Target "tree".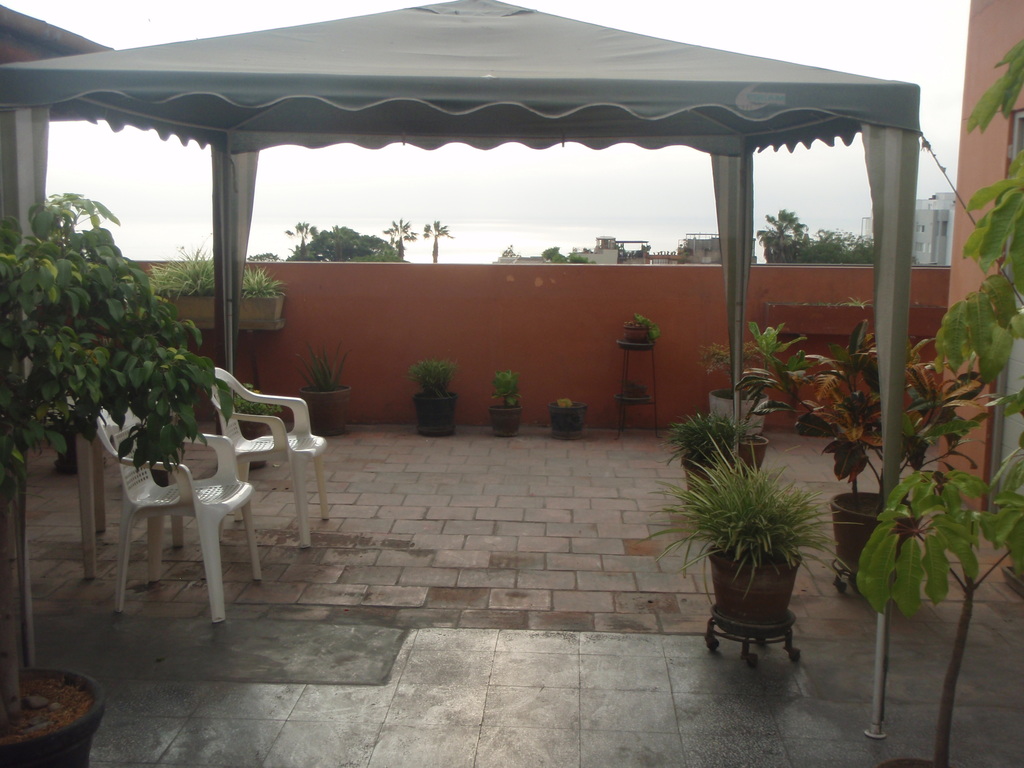
Target region: select_region(391, 213, 421, 261).
